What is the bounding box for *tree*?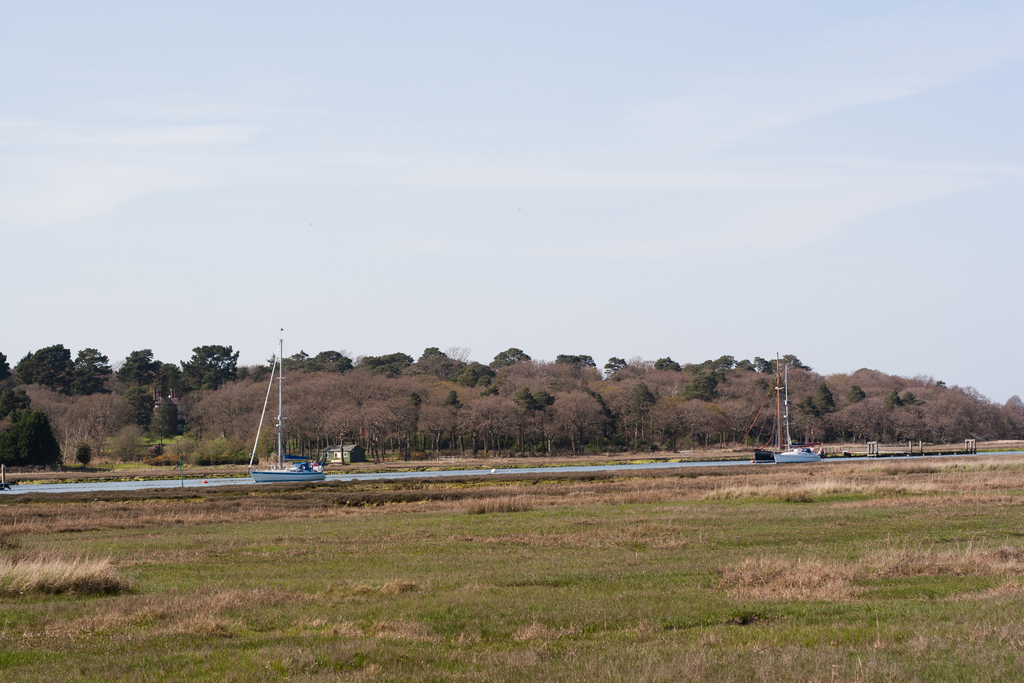
box(0, 388, 63, 466).
